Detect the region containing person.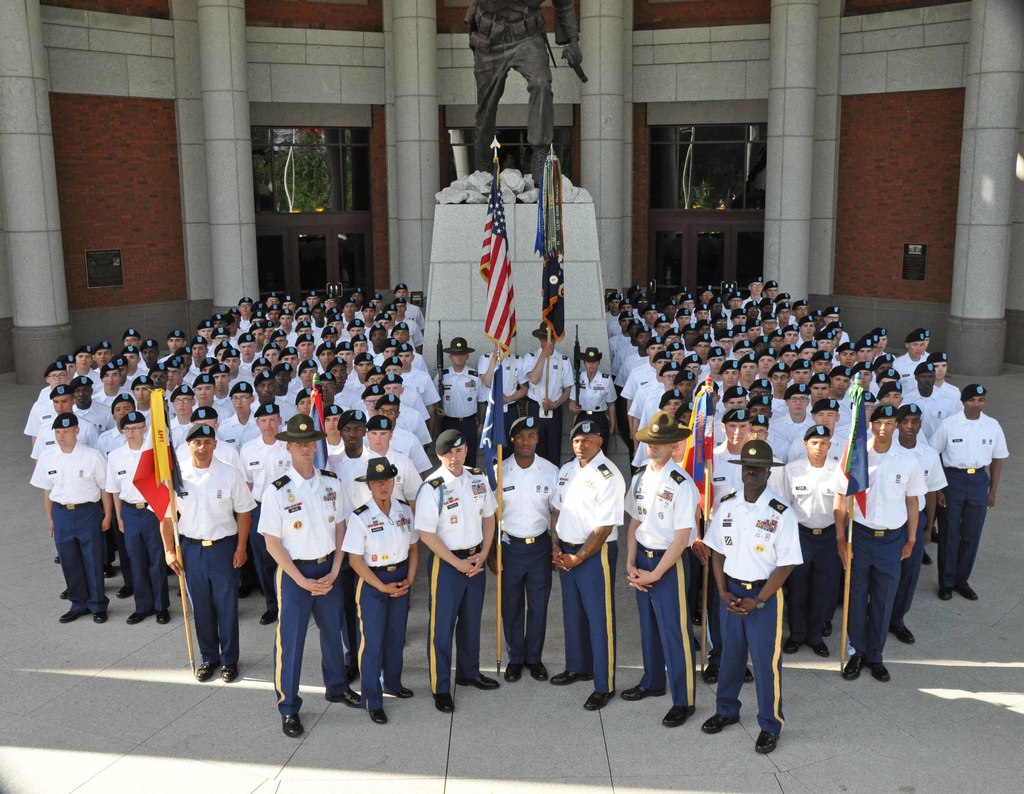
locate(360, 396, 430, 472).
